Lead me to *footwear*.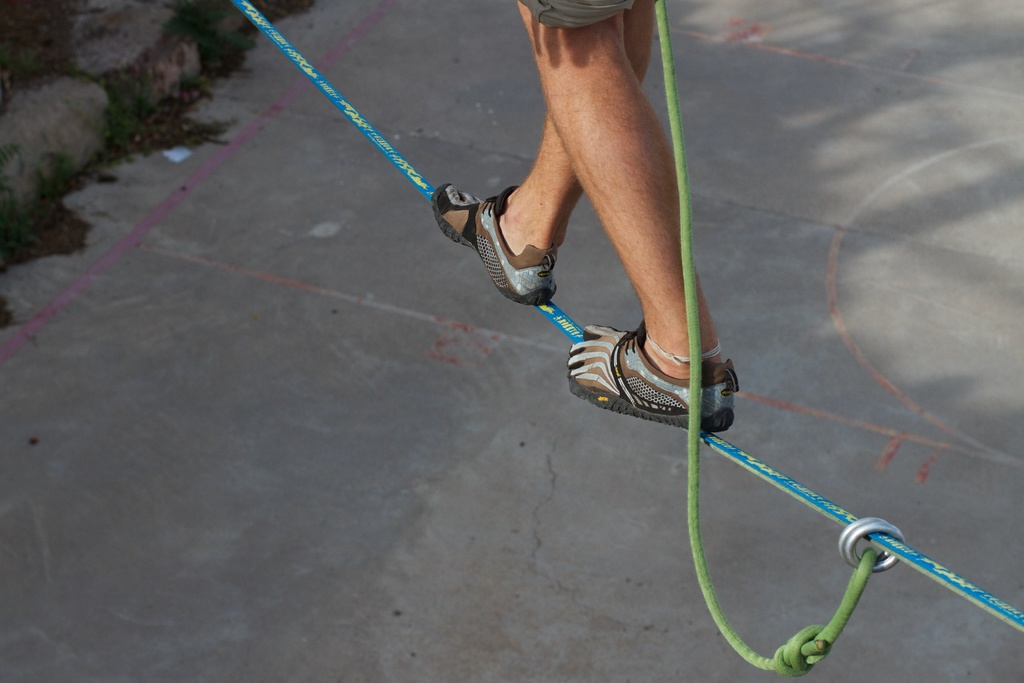
Lead to (x1=432, y1=176, x2=550, y2=310).
